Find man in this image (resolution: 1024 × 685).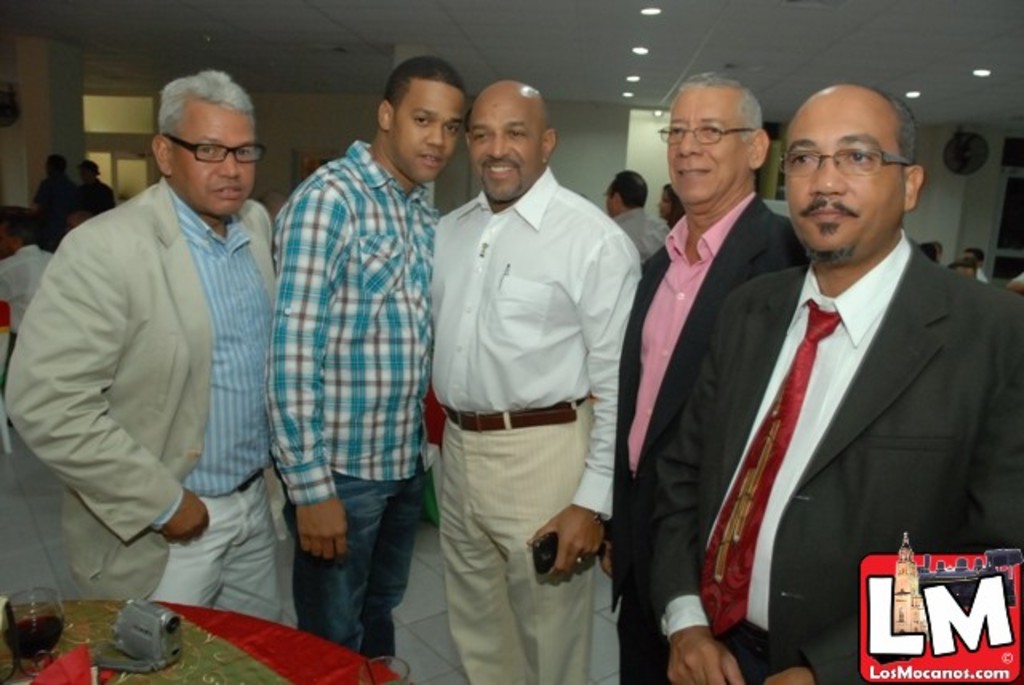
box=[3, 70, 282, 624].
